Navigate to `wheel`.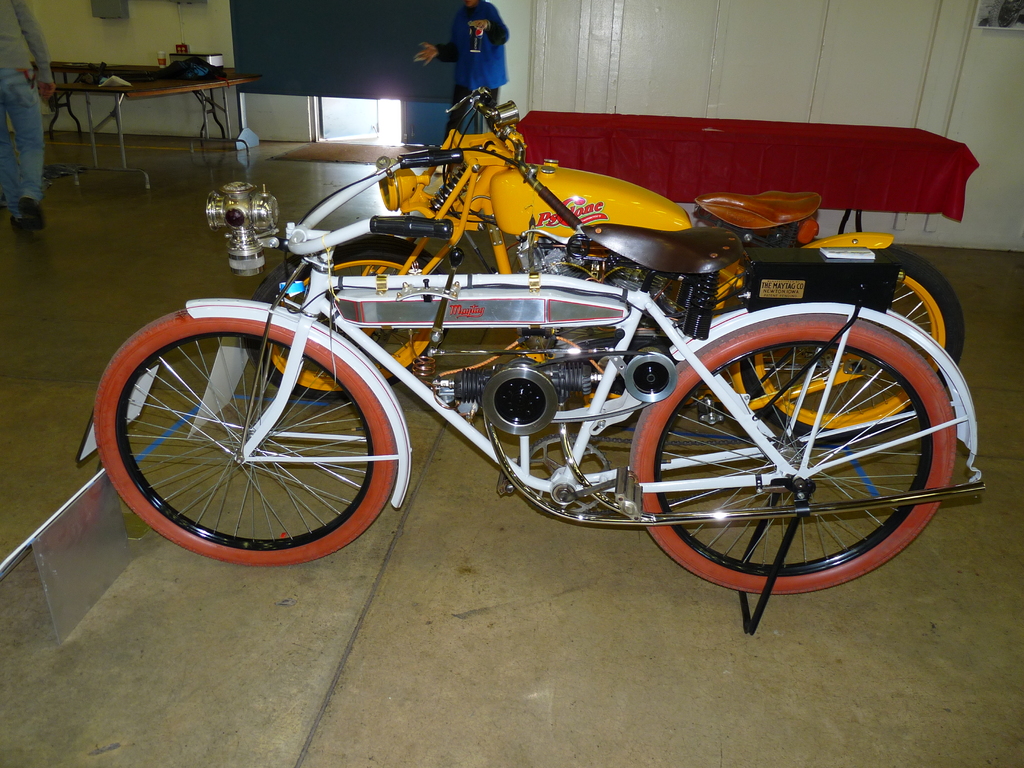
Navigation target: select_region(619, 313, 961, 605).
